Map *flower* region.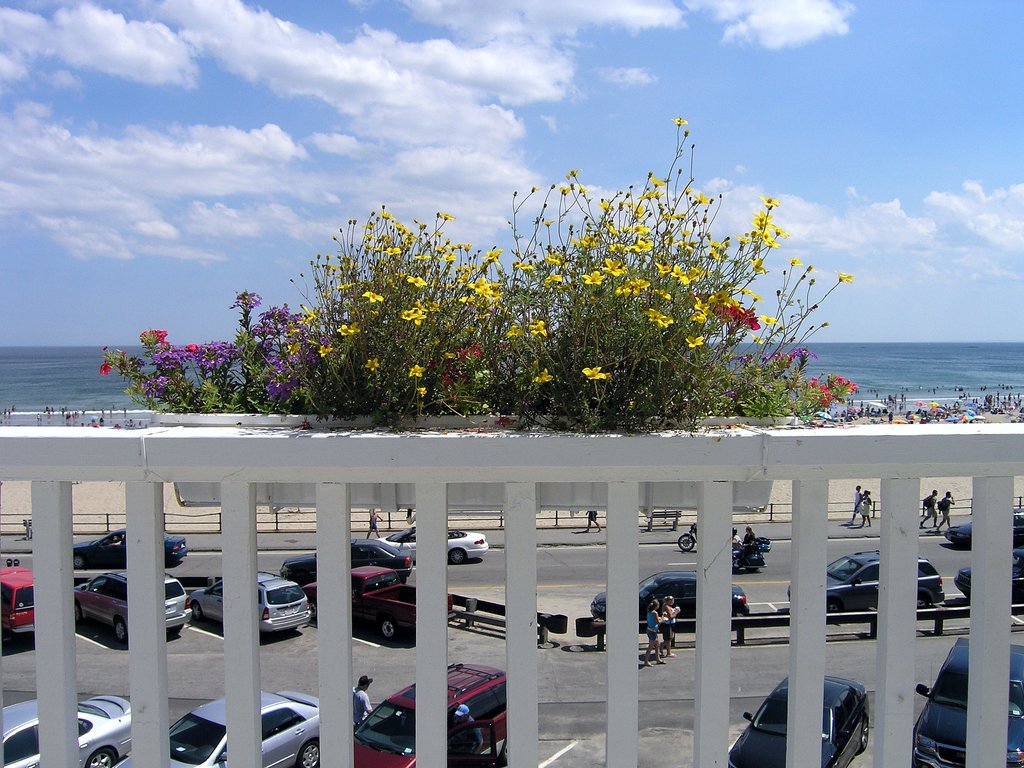
Mapped to 415, 389, 428, 394.
